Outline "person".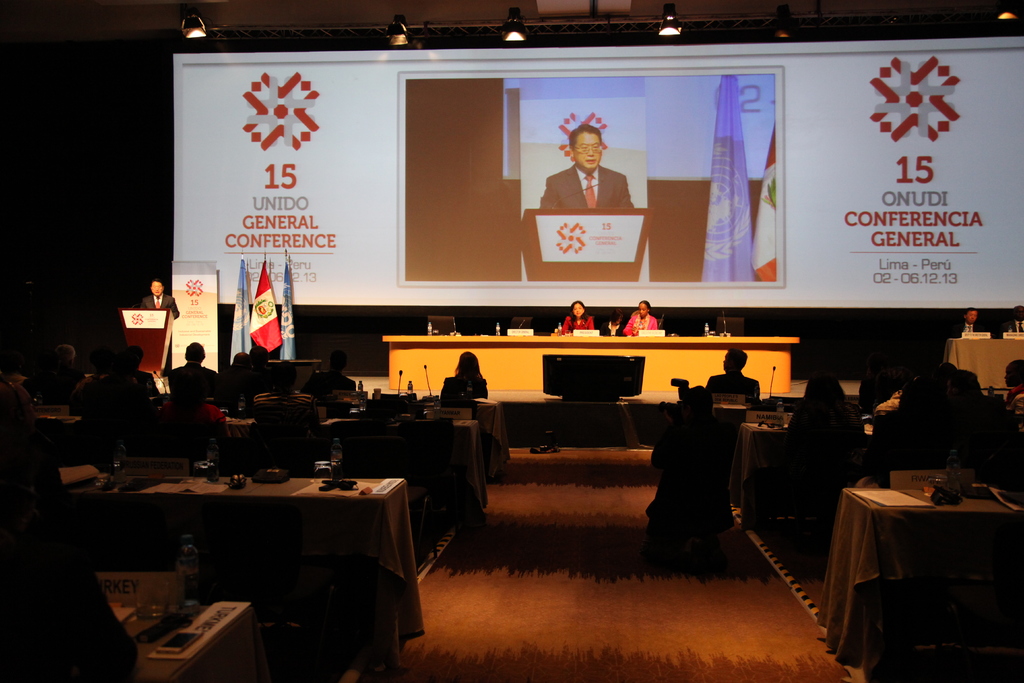
Outline: bbox=[541, 304, 596, 339].
